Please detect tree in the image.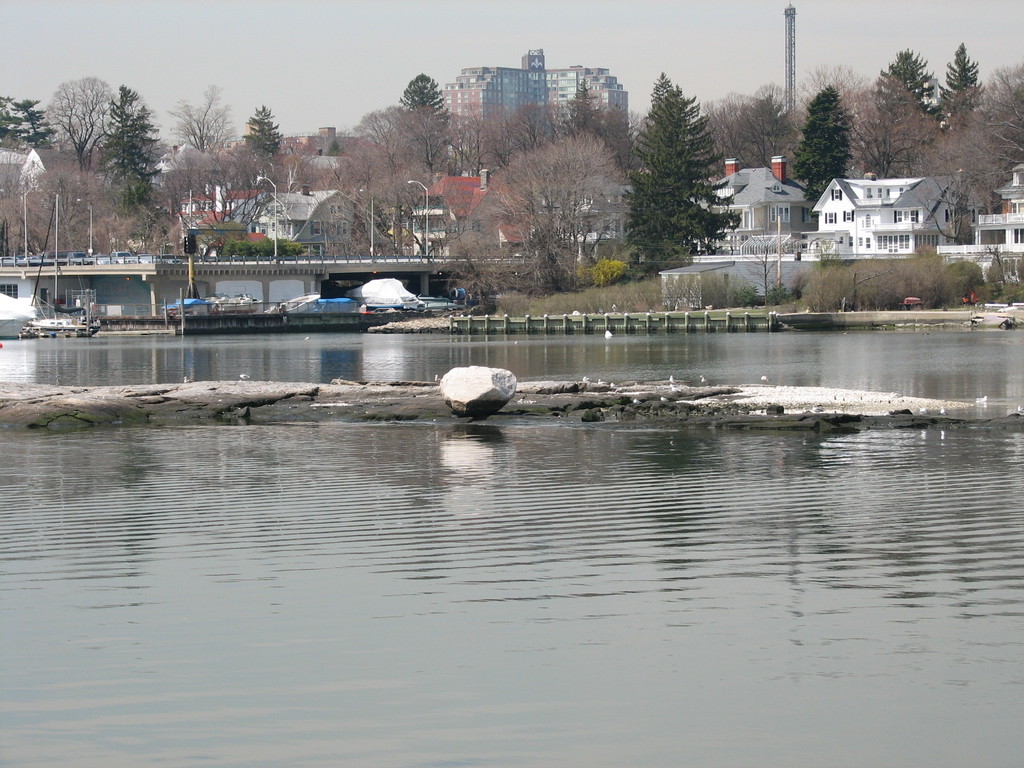
Rect(401, 70, 451, 129).
